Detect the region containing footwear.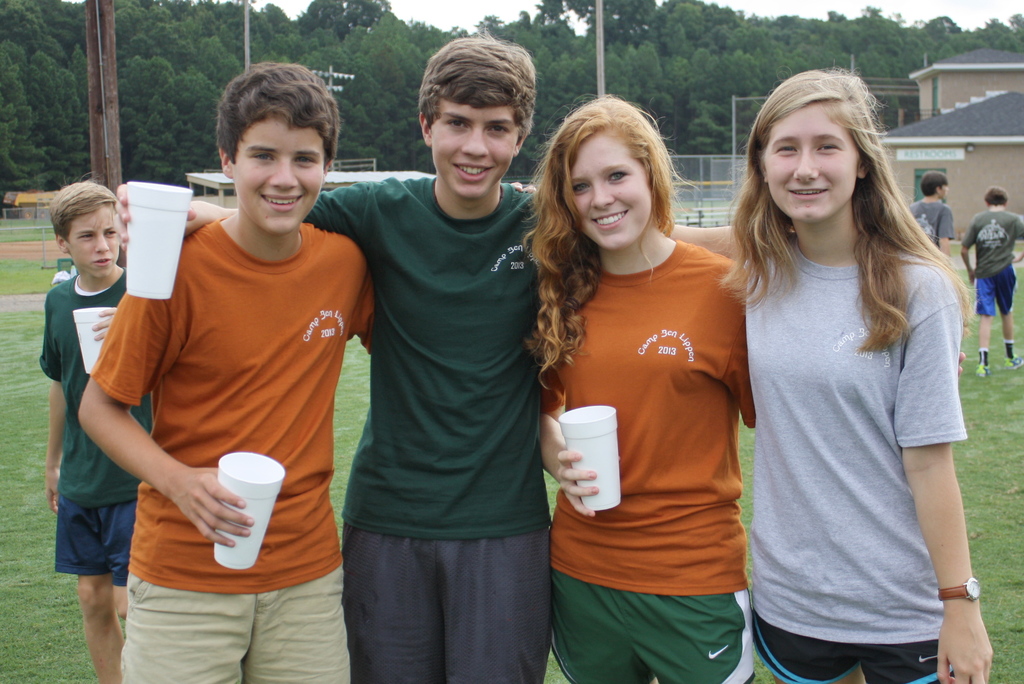
1004,357,1023,368.
